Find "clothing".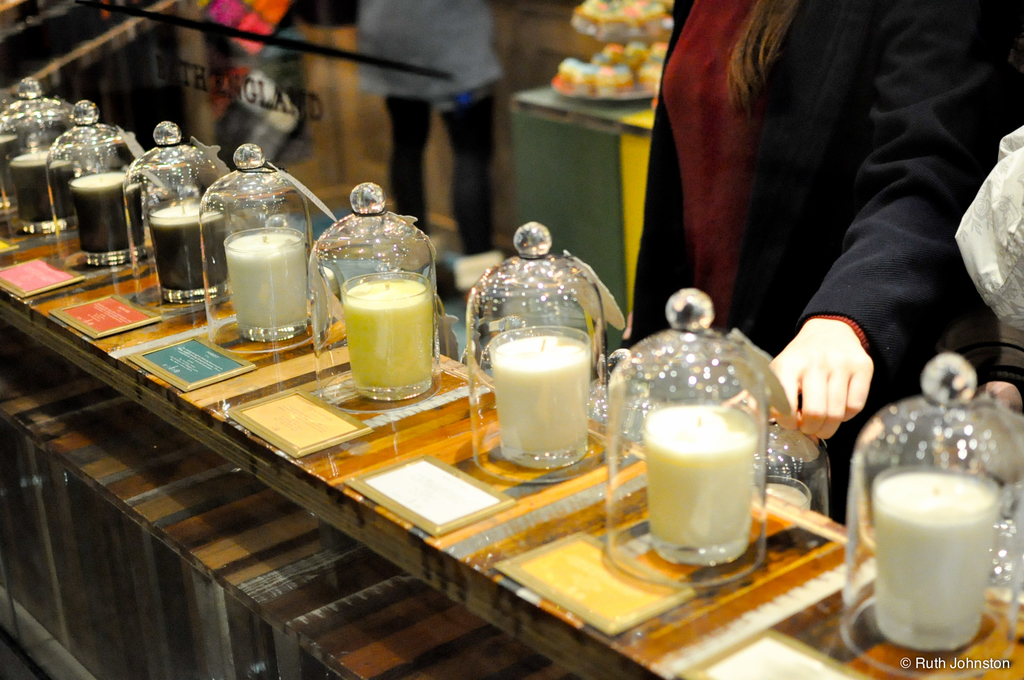
pyautogui.locateOnScreen(354, 0, 500, 247).
